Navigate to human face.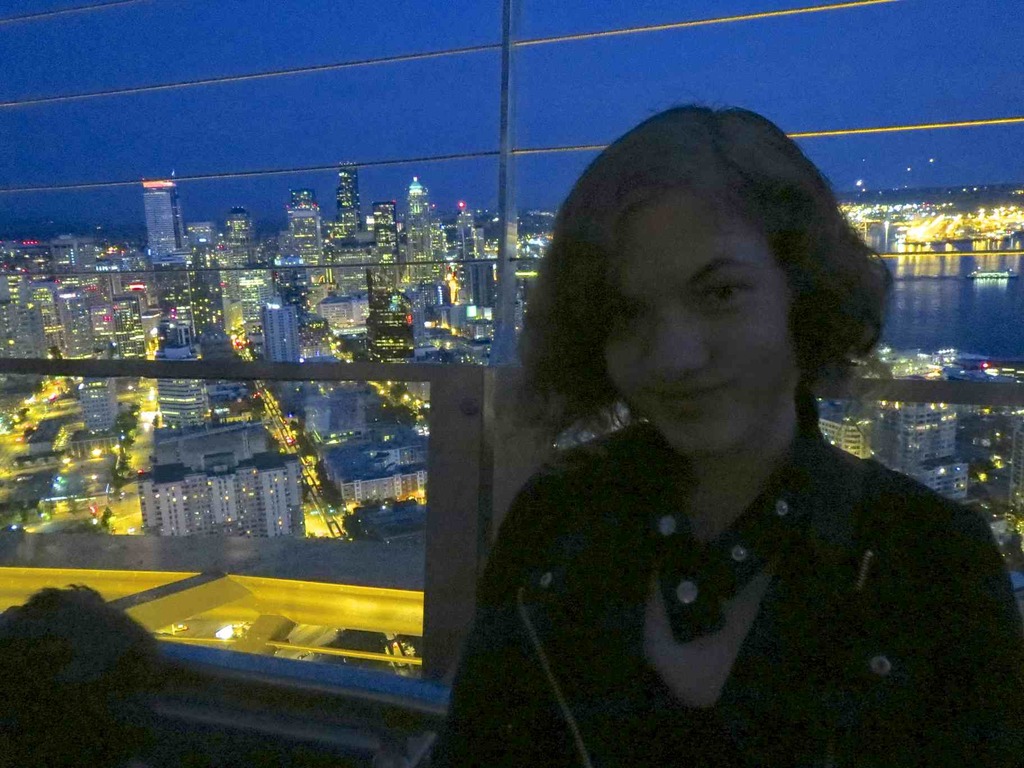
Navigation target: BBox(605, 195, 801, 466).
